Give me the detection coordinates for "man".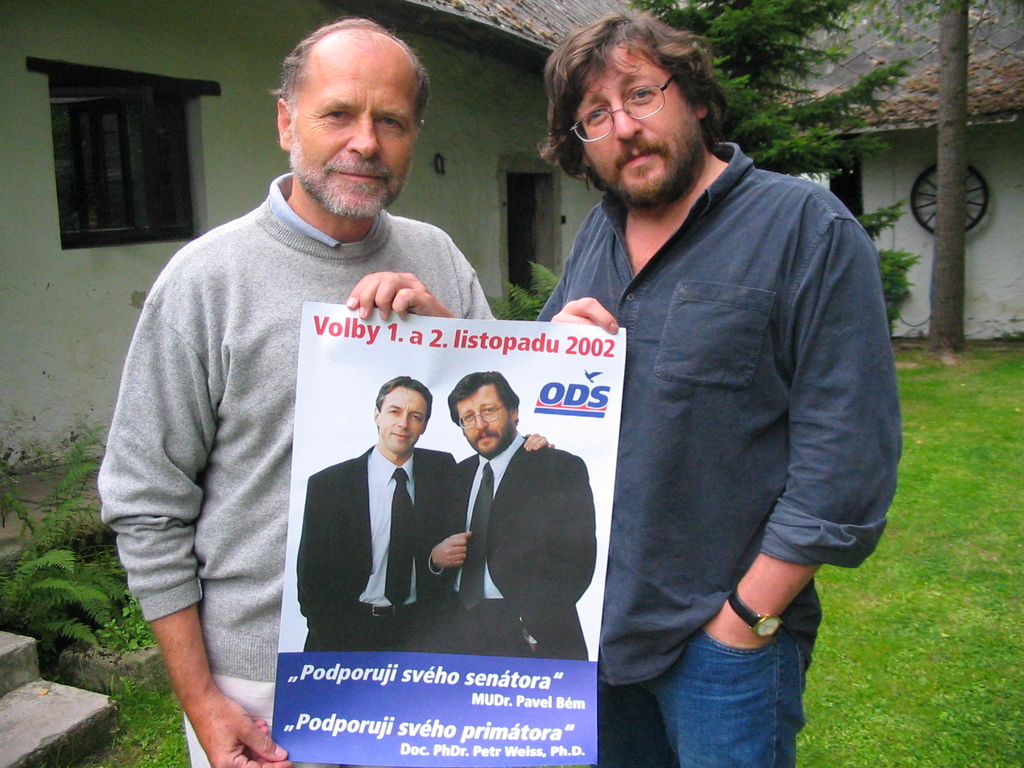
l=537, t=10, r=902, b=767.
